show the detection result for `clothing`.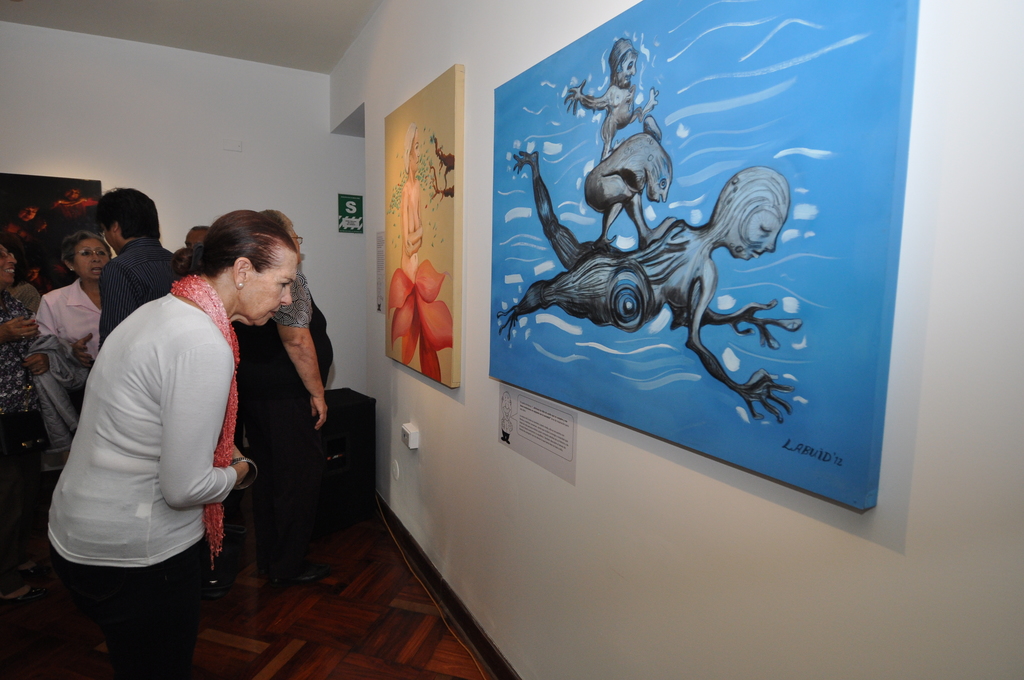
Rect(33, 264, 249, 671).
